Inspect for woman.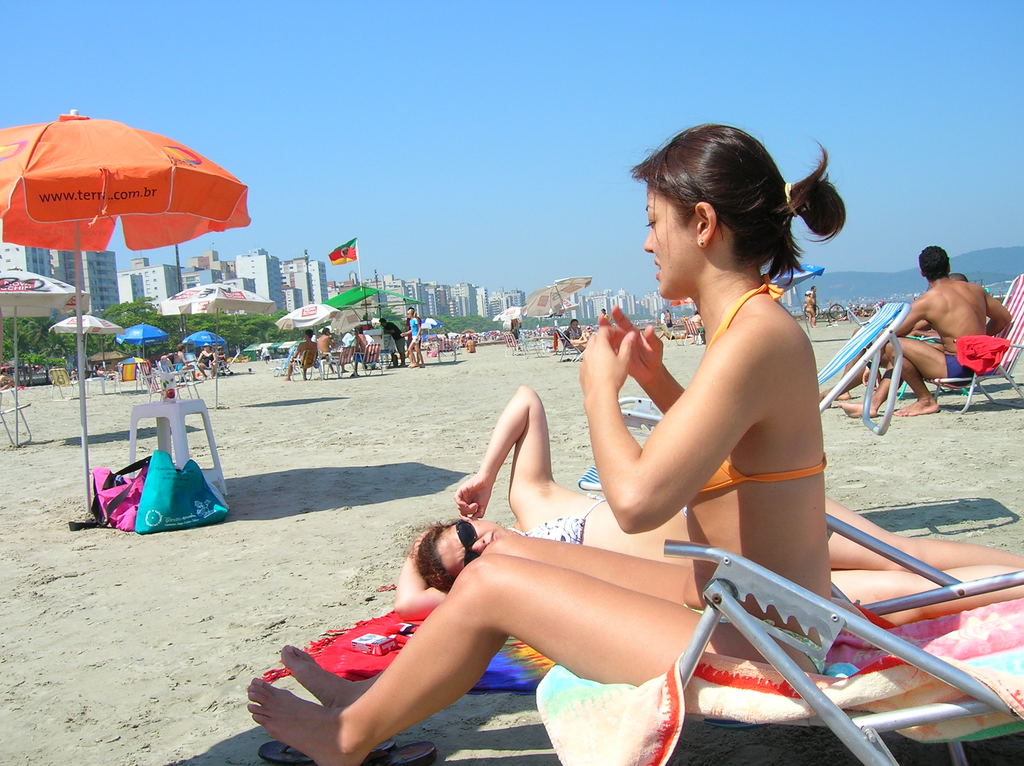
Inspection: bbox=[566, 320, 584, 351].
